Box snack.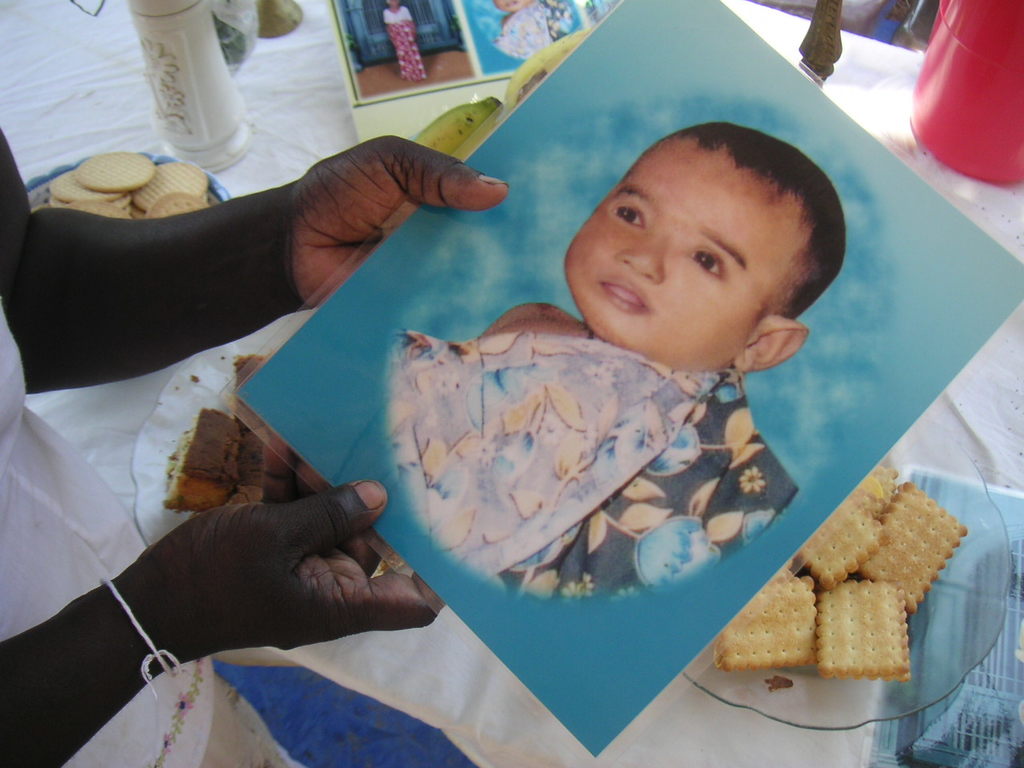
[left=742, top=471, right=989, bottom=664].
